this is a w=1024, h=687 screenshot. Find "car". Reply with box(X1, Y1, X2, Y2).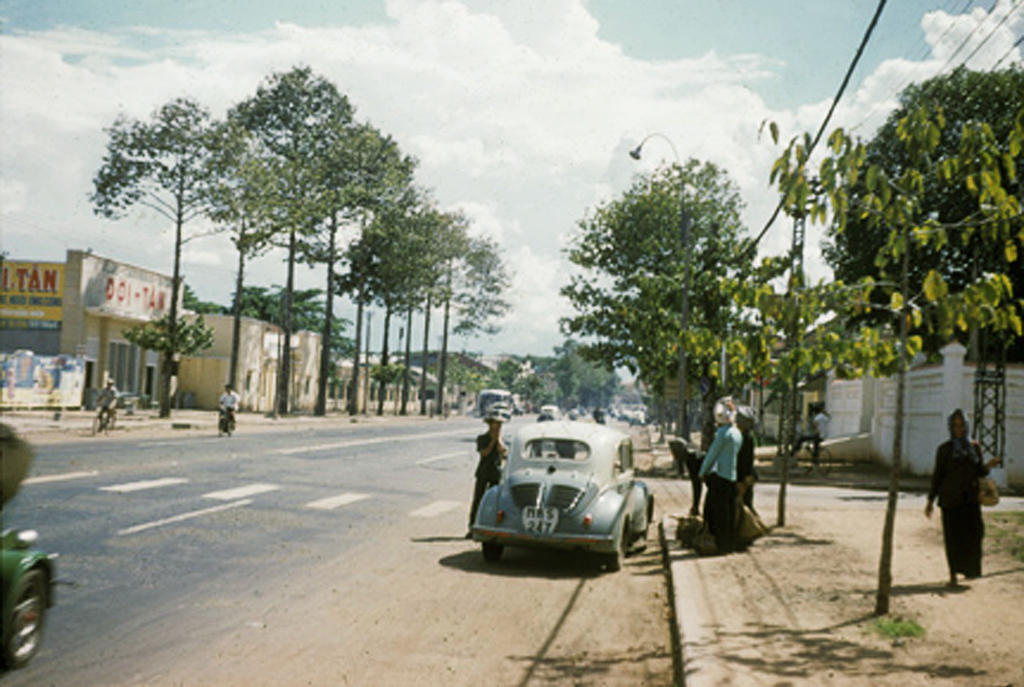
box(0, 528, 72, 670).
